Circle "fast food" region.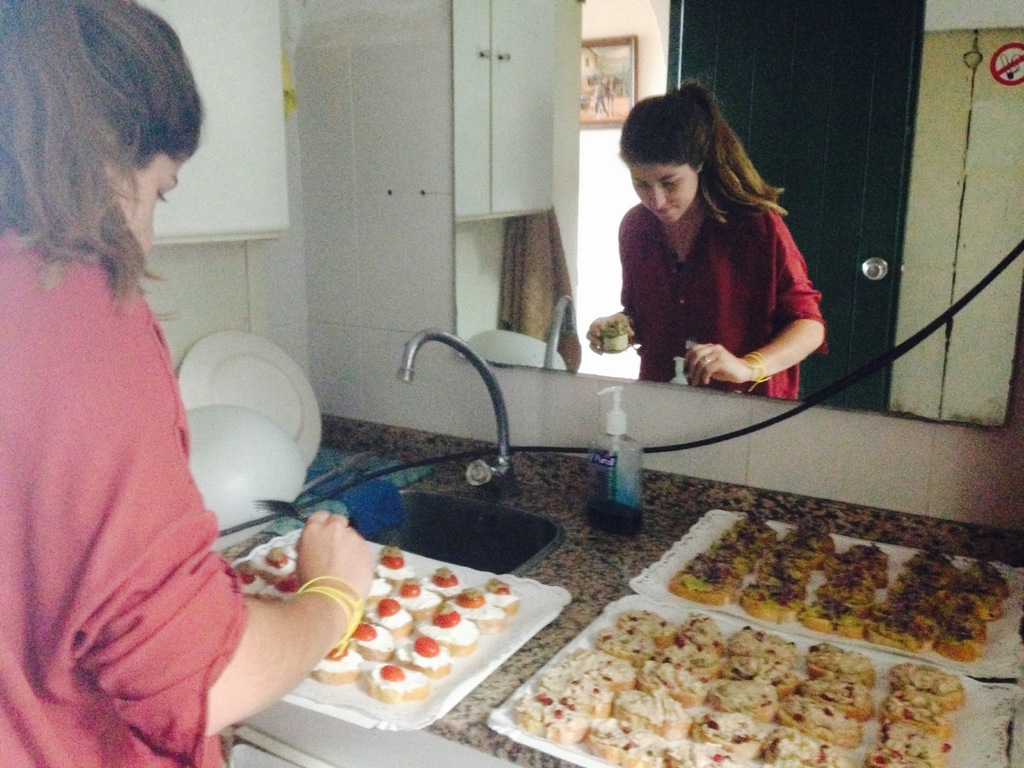
Region: (left=881, top=557, right=952, bottom=626).
